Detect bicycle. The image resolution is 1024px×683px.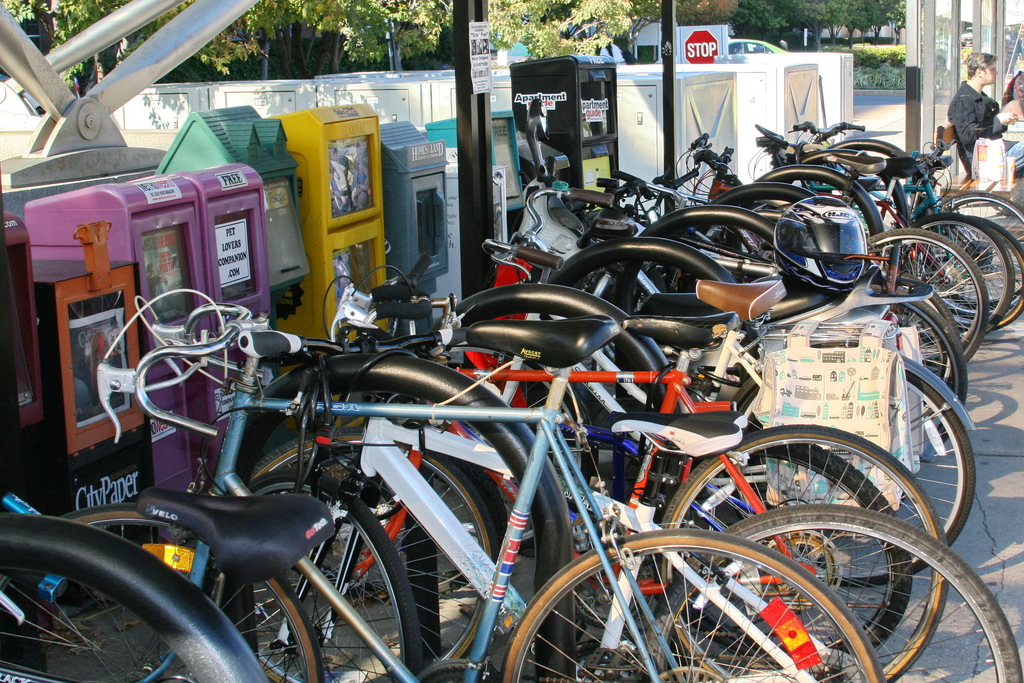
detection(578, 136, 964, 338).
